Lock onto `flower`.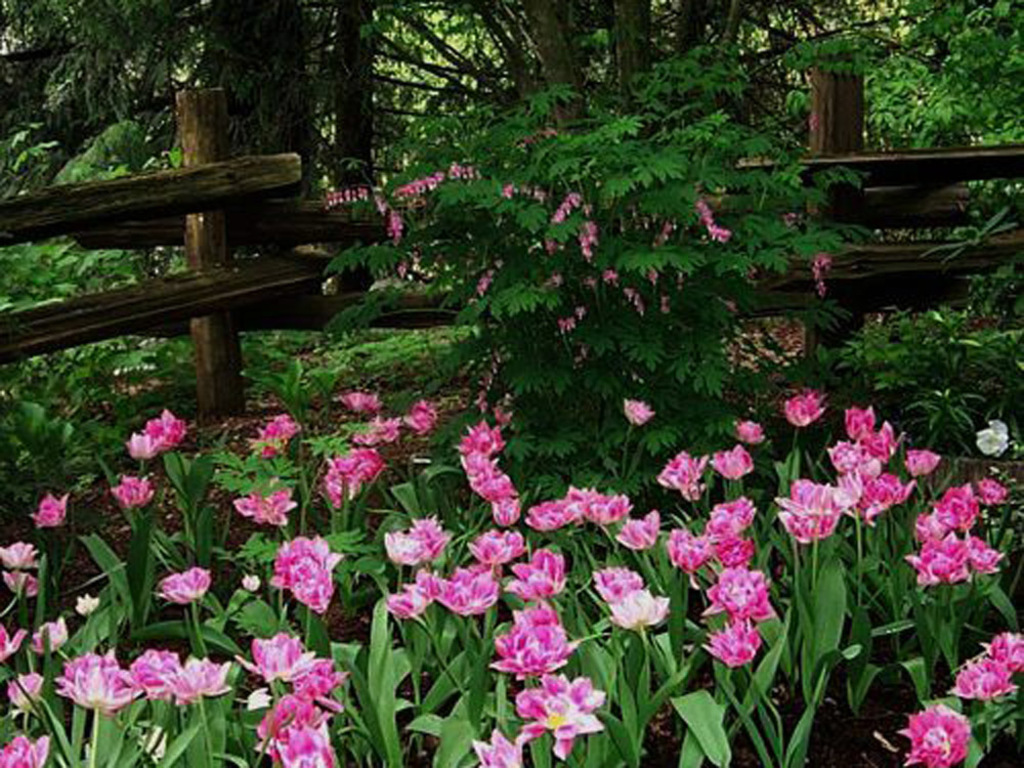
Locked: [left=484, top=484, right=517, bottom=529].
